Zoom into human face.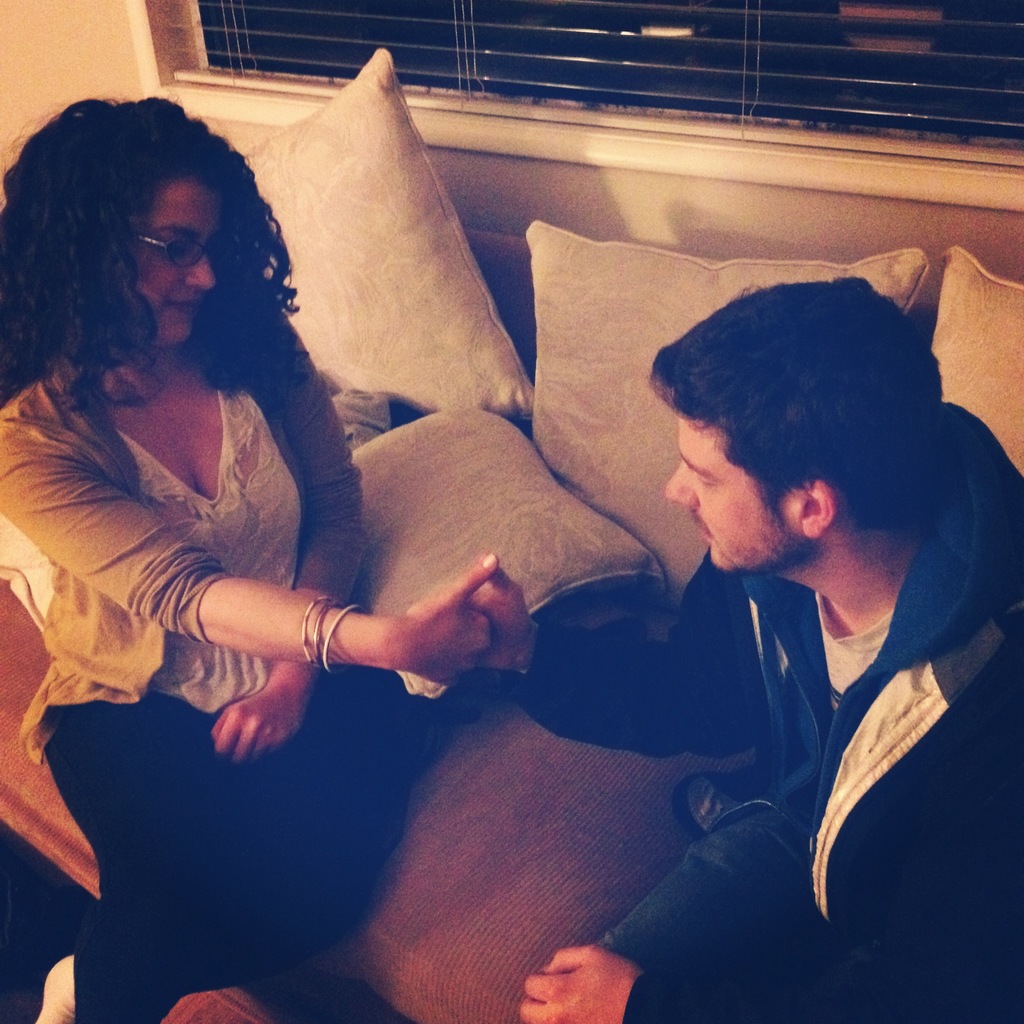
Zoom target: crop(130, 188, 219, 344).
